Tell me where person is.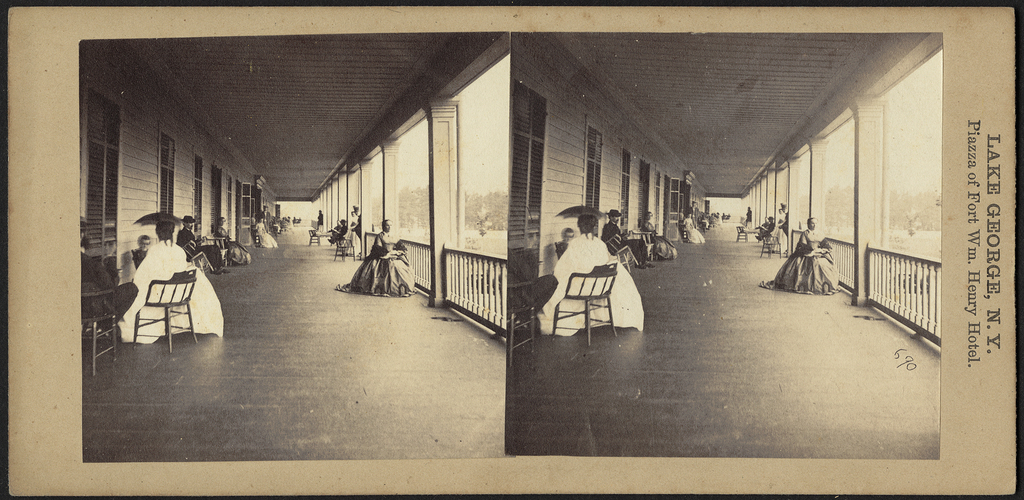
person is at region(690, 198, 700, 226).
